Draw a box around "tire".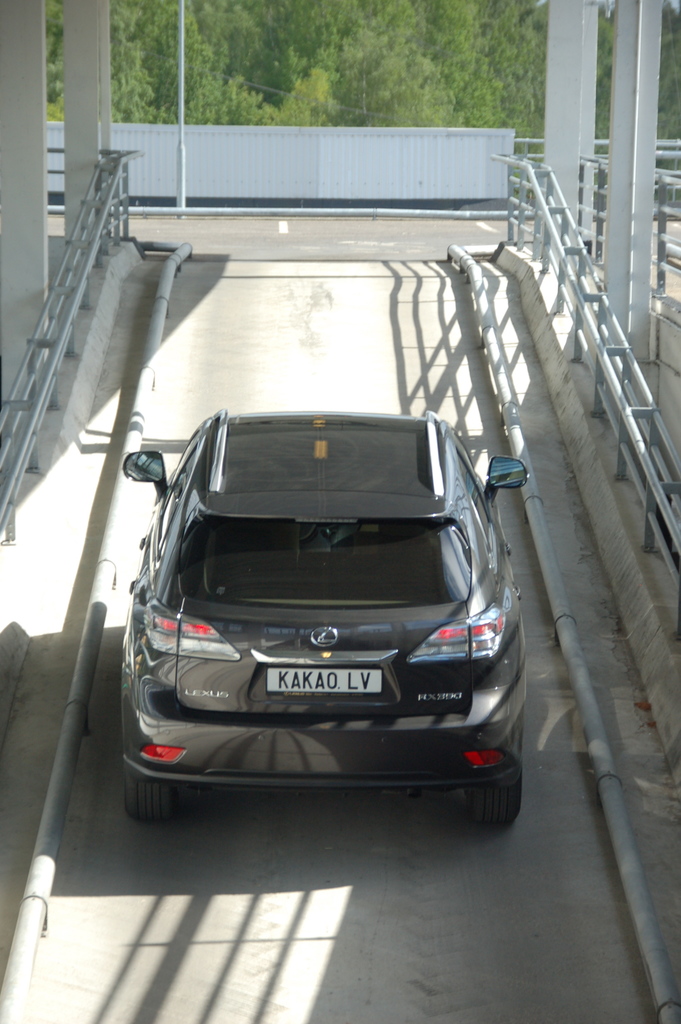
box(469, 778, 523, 826).
